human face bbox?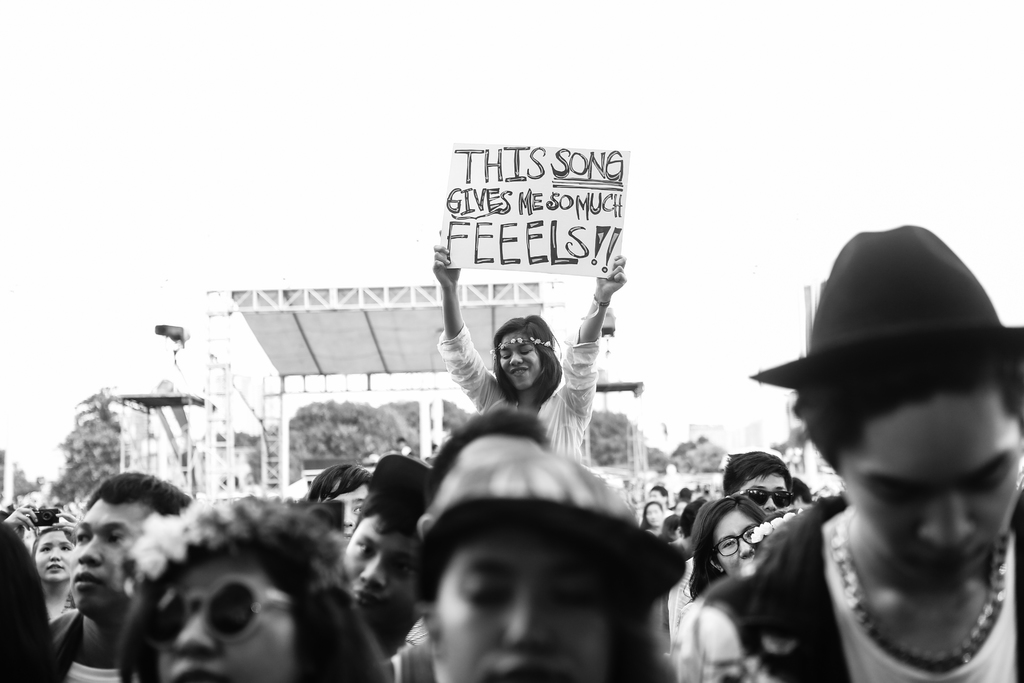
<box>436,533,611,682</box>
